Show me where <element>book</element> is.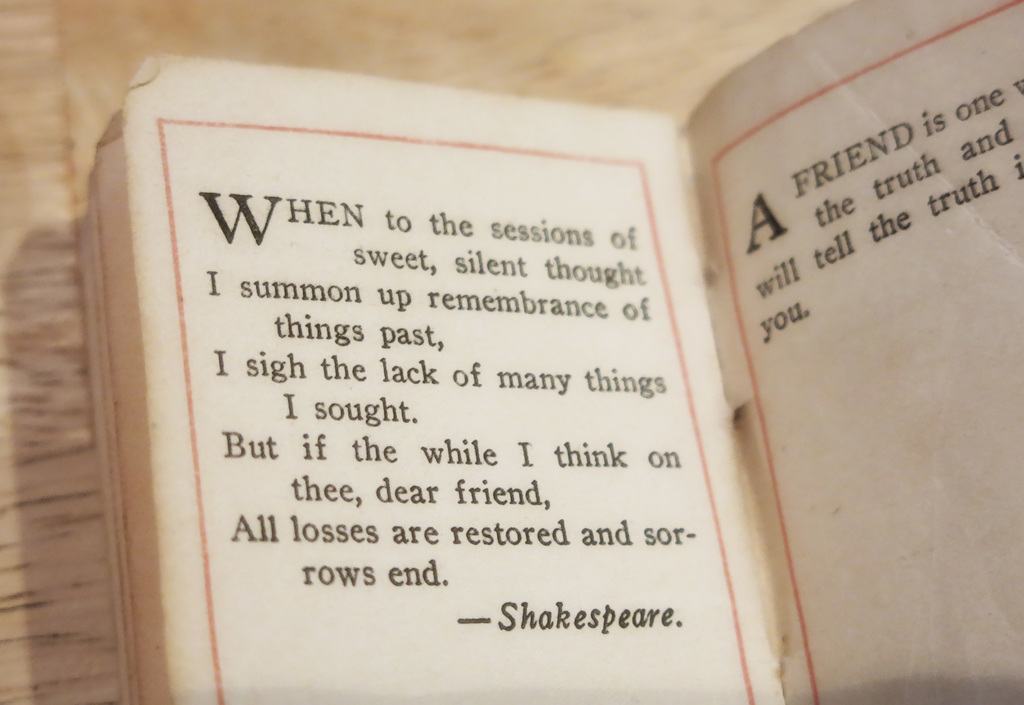
<element>book</element> is at <bbox>67, 0, 1022, 704</bbox>.
